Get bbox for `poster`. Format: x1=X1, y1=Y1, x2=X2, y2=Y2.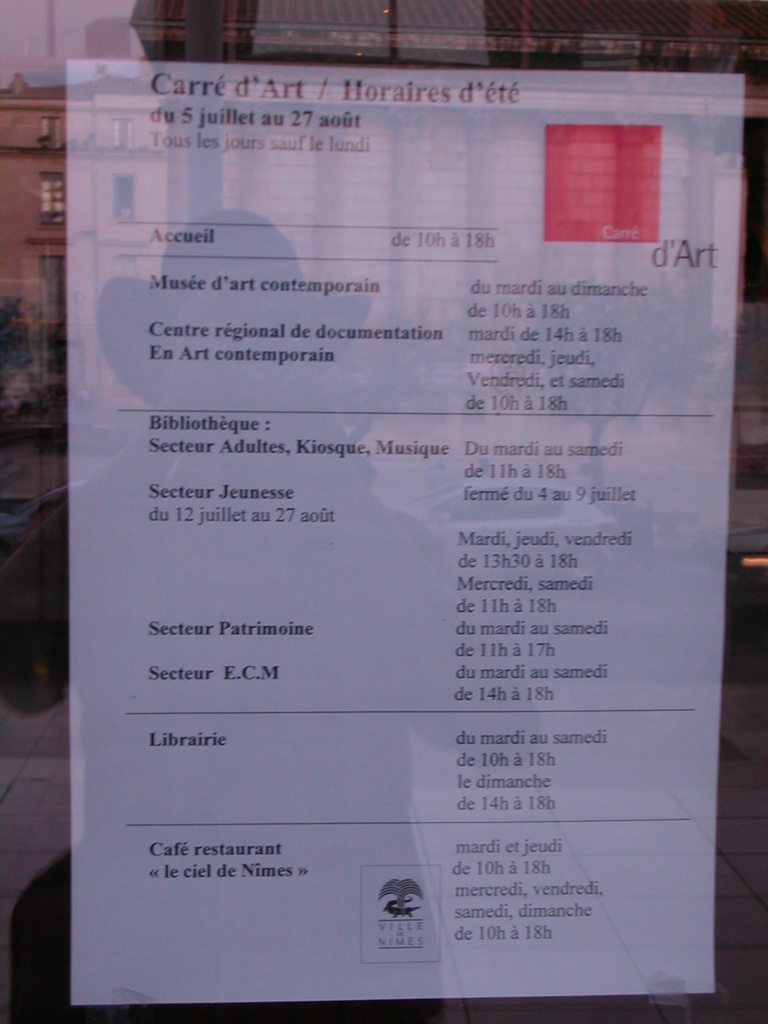
x1=65, y1=61, x2=751, y2=1001.
